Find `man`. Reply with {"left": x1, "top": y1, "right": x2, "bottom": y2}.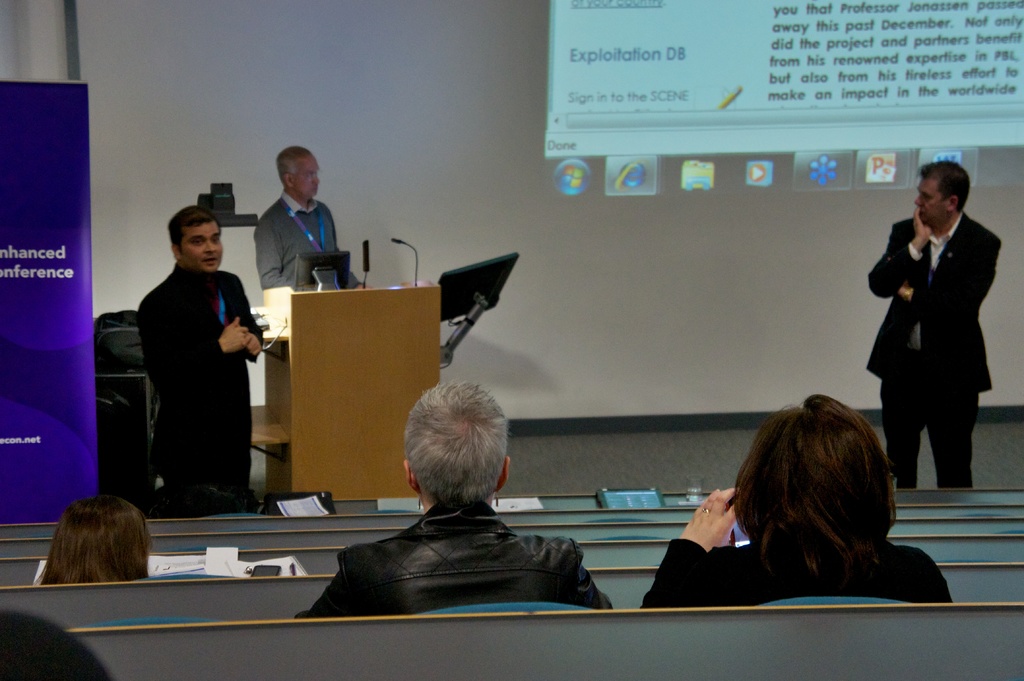
{"left": 257, "top": 148, "right": 368, "bottom": 291}.
